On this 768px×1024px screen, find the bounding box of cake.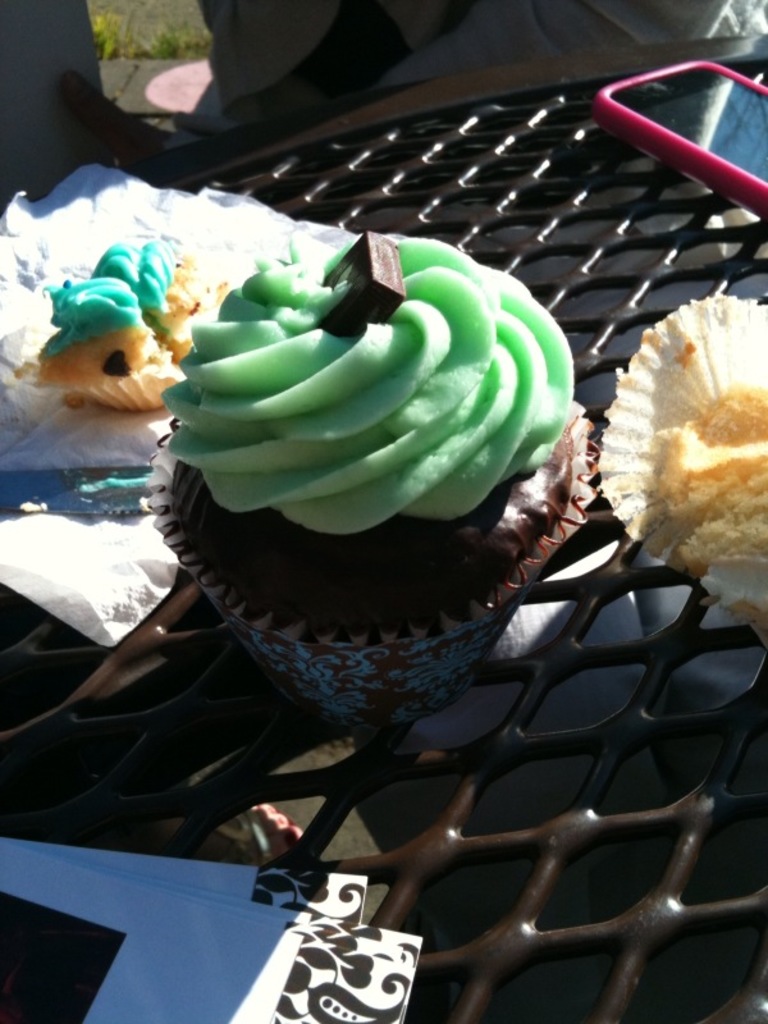
Bounding box: [152, 227, 588, 733].
